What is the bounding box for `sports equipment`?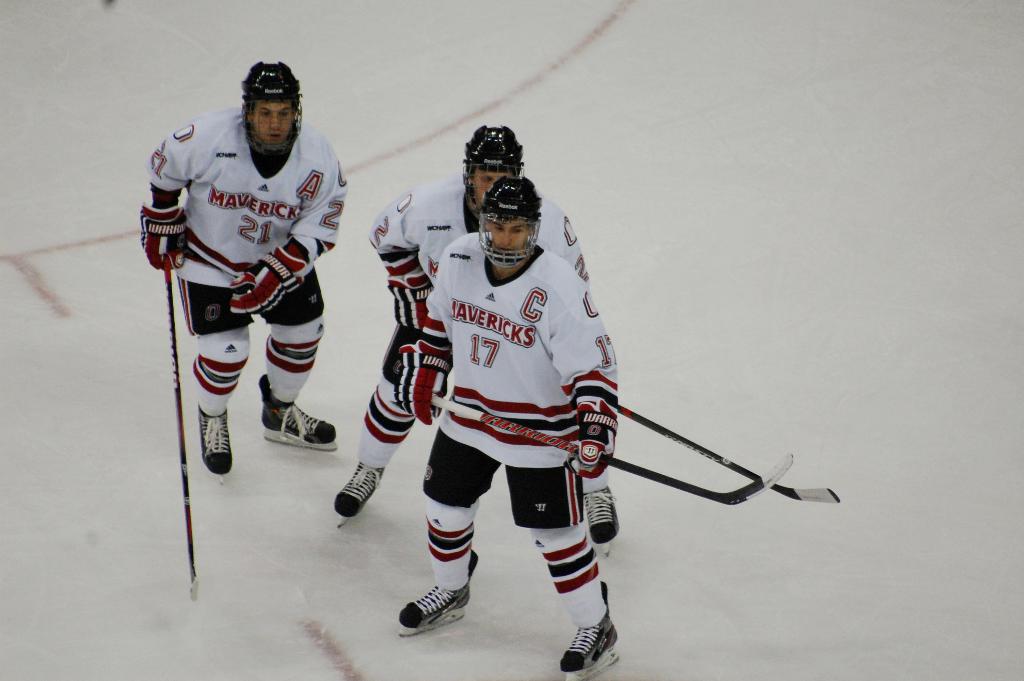
<region>386, 270, 437, 332</region>.
